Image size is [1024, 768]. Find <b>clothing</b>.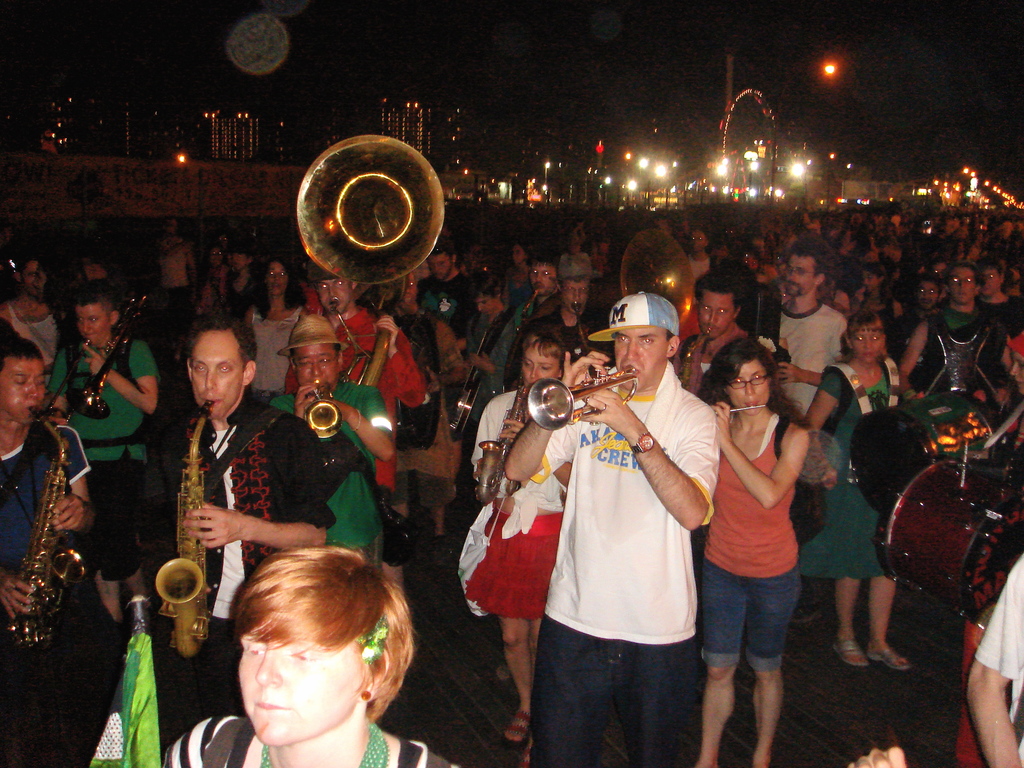
<bbox>457, 390, 580, 620</bbox>.
